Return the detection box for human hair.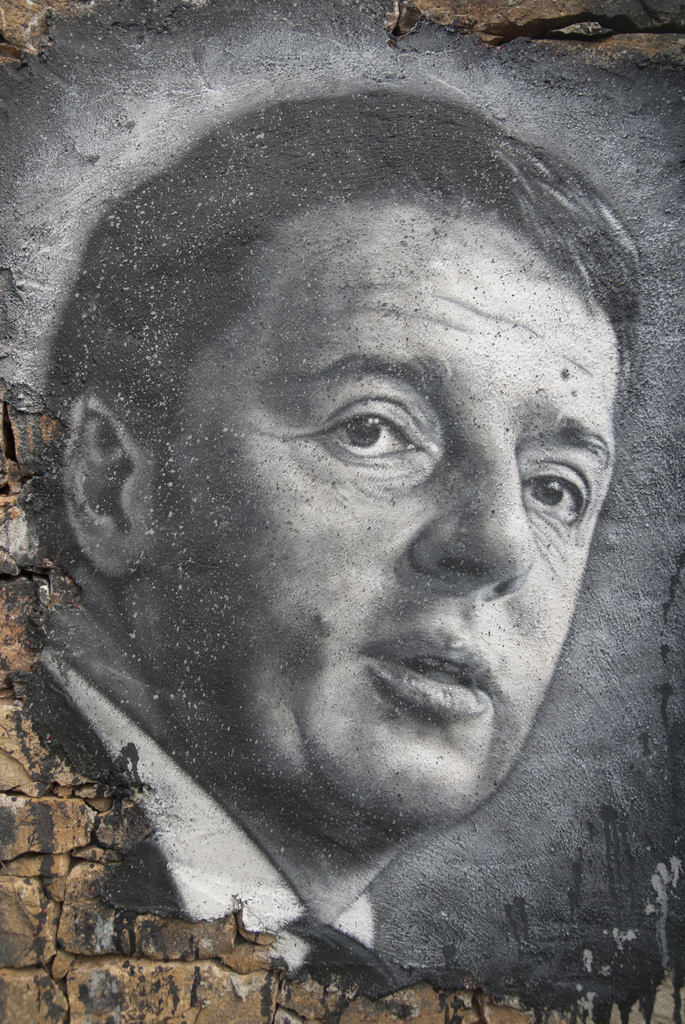
{"left": 39, "top": 84, "right": 641, "bottom": 577}.
